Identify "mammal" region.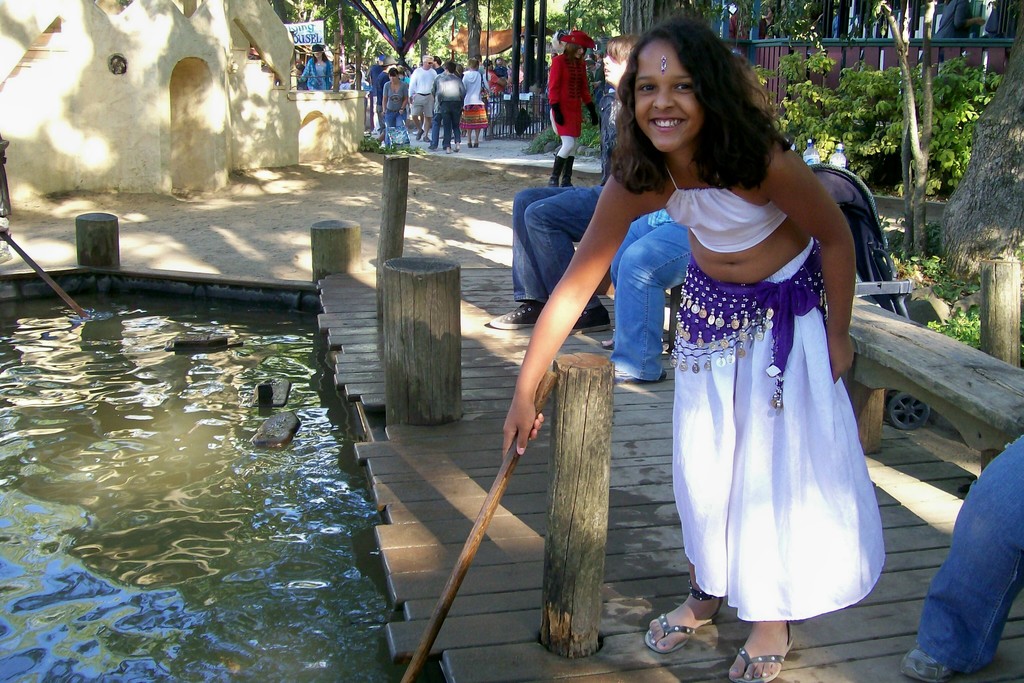
Region: (x1=349, y1=73, x2=367, y2=123).
